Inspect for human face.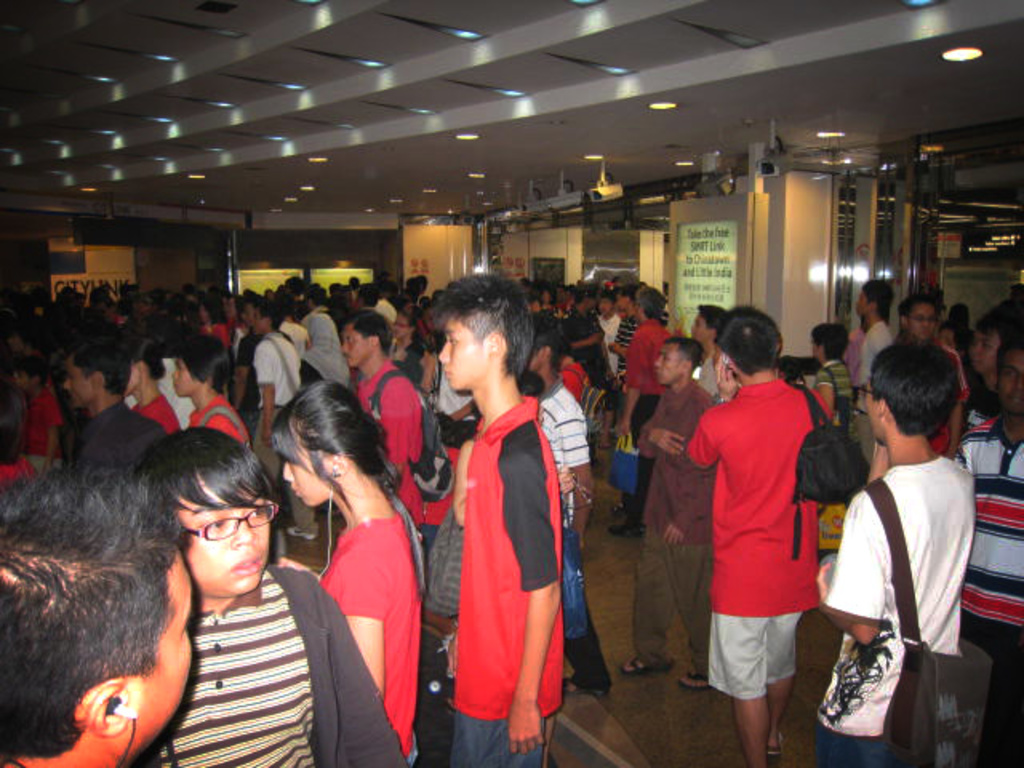
Inspection: 125:557:205:766.
